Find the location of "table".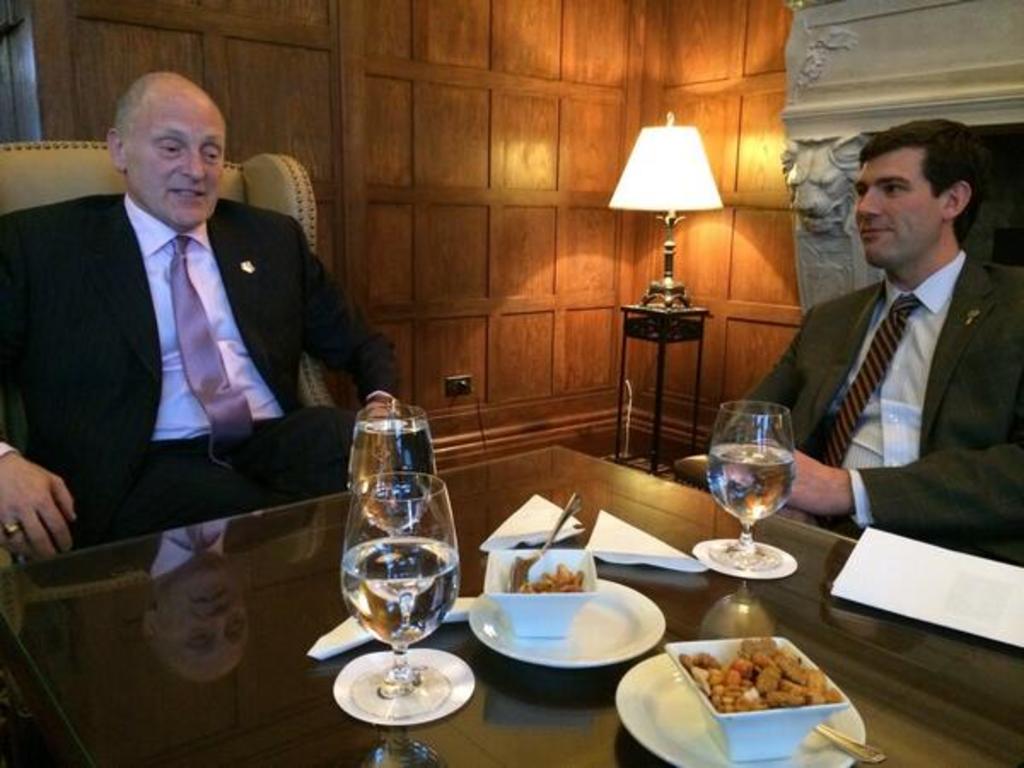
Location: 0 447 1022 766.
